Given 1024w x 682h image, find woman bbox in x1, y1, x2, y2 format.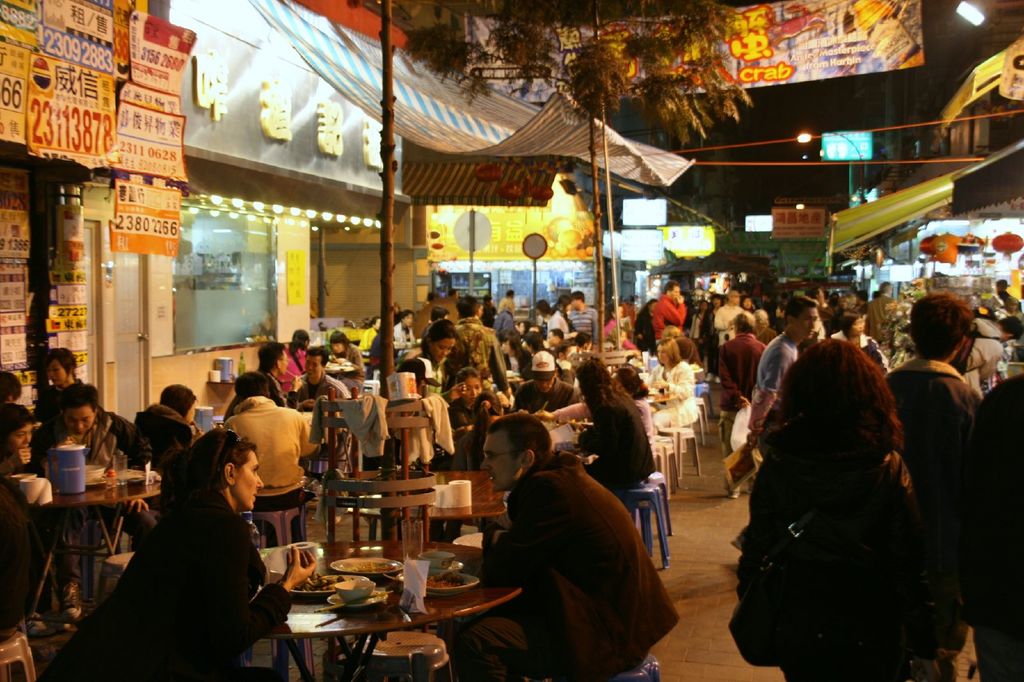
64, 409, 286, 680.
